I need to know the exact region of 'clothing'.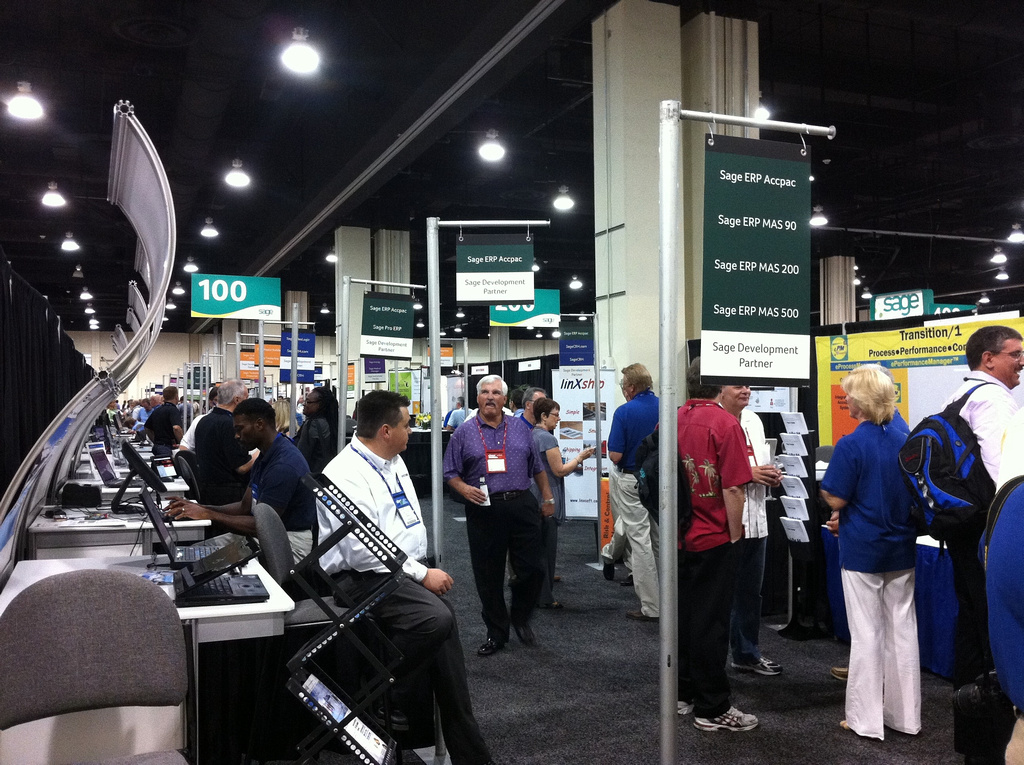
Region: BBox(997, 400, 1023, 494).
